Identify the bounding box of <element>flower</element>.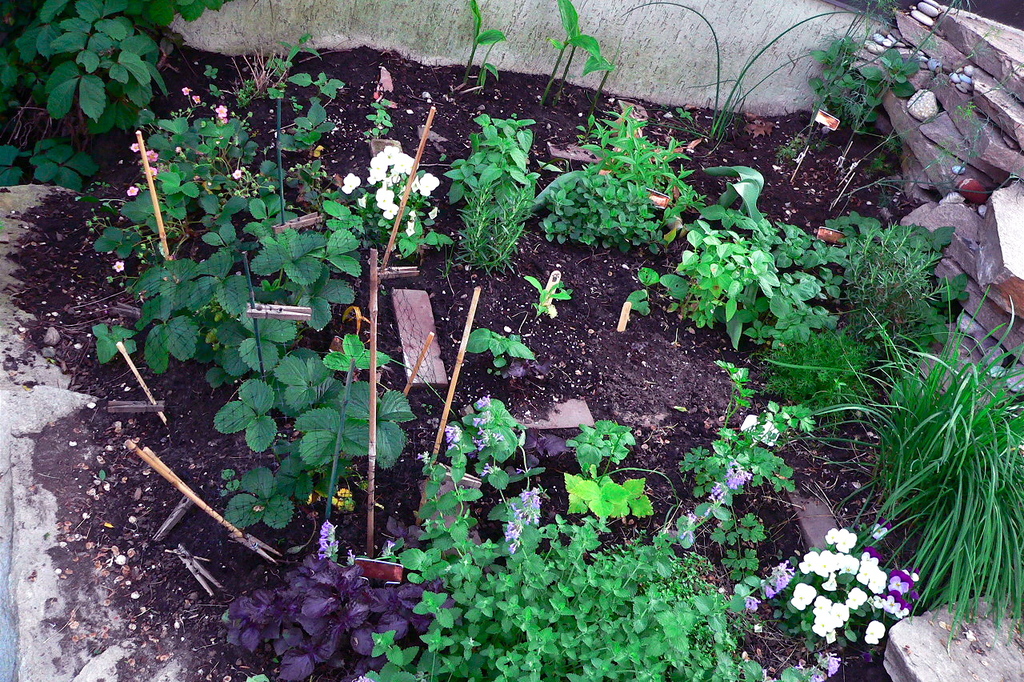
890/577/904/589.
